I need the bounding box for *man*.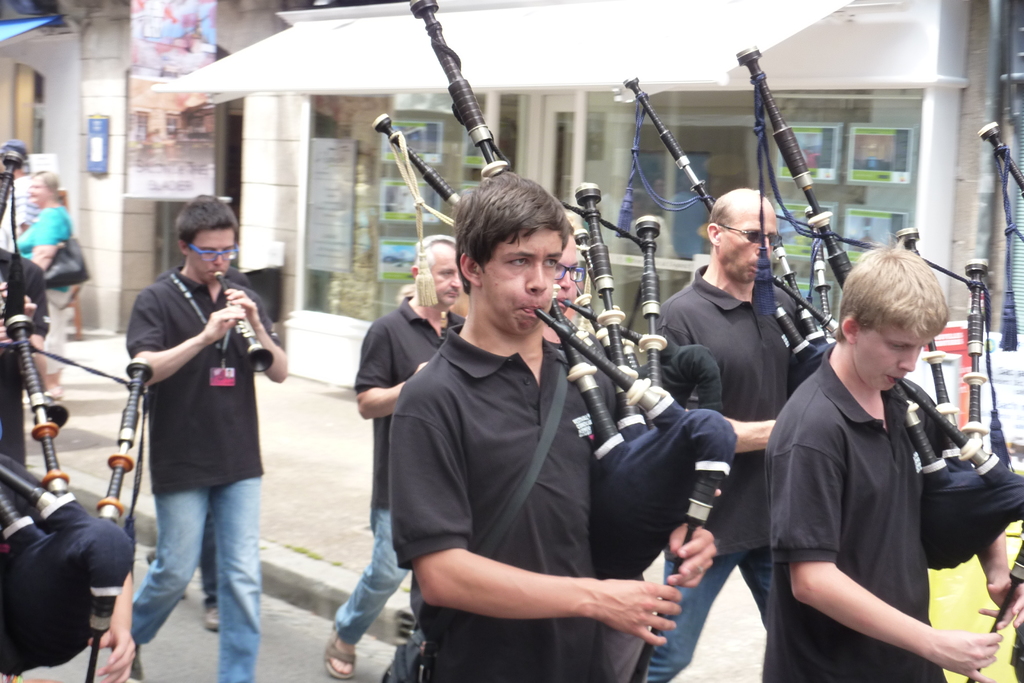
Here it is: rect(552, 214, 644, 682).
